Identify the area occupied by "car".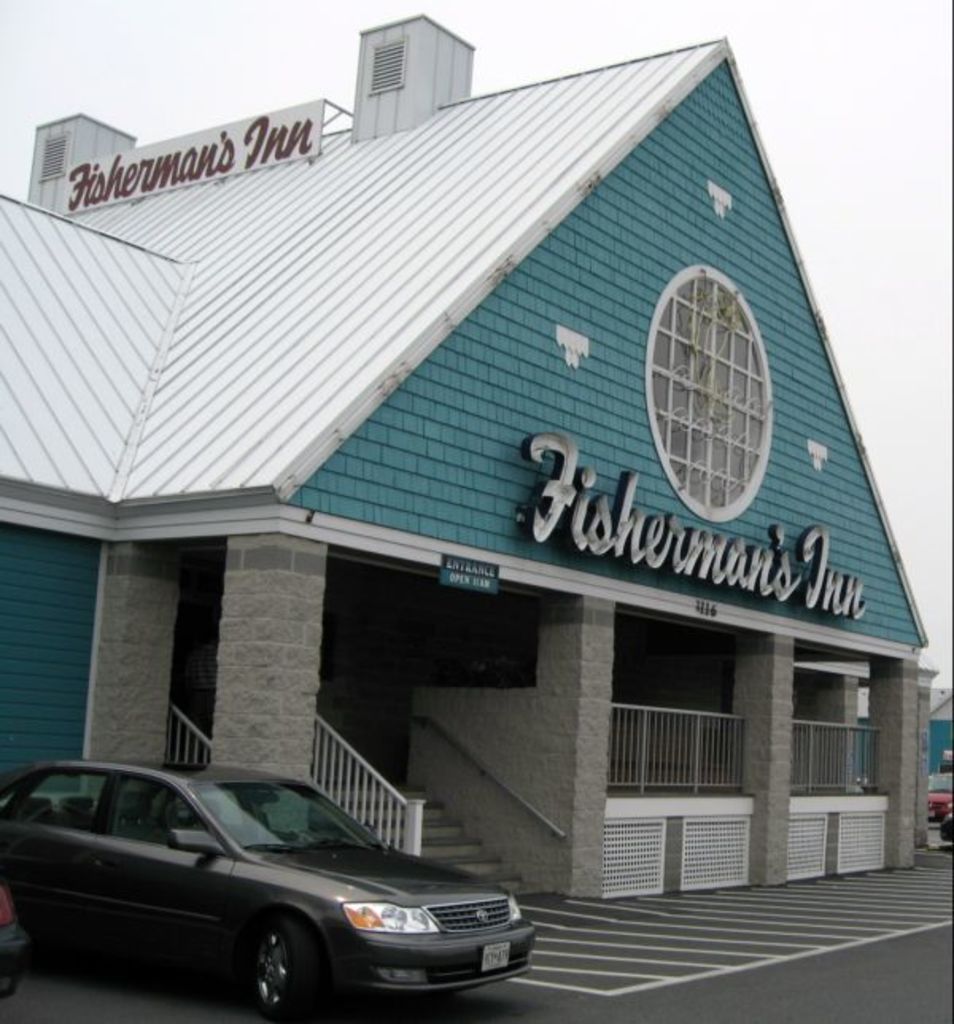
Area: {"x1": 930, "y1": 774, "x2": 952, "y2": 819}.
